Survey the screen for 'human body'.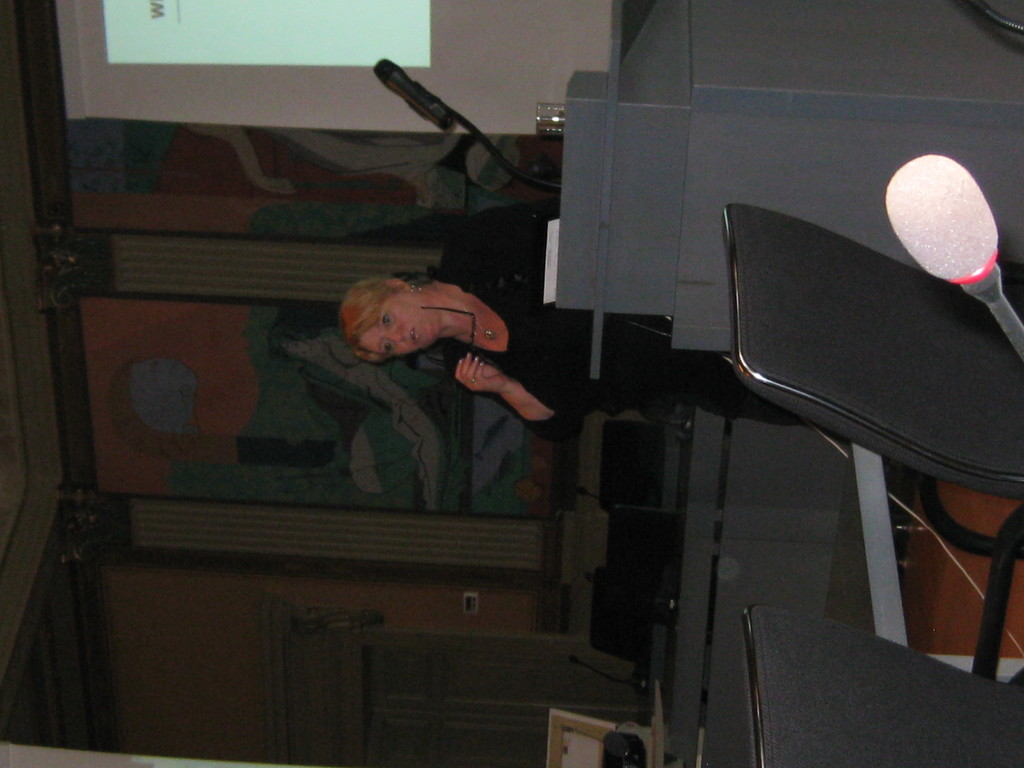
Survey found: box=[346, 193, 850, 449].
